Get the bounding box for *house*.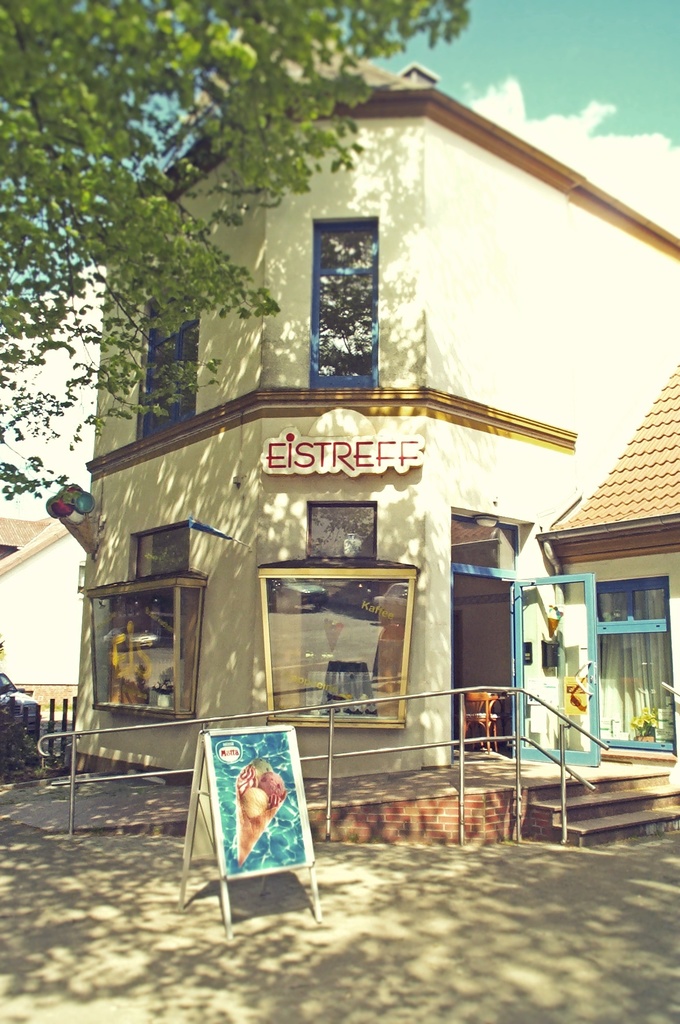
box=[63, 145, 643, 869].
